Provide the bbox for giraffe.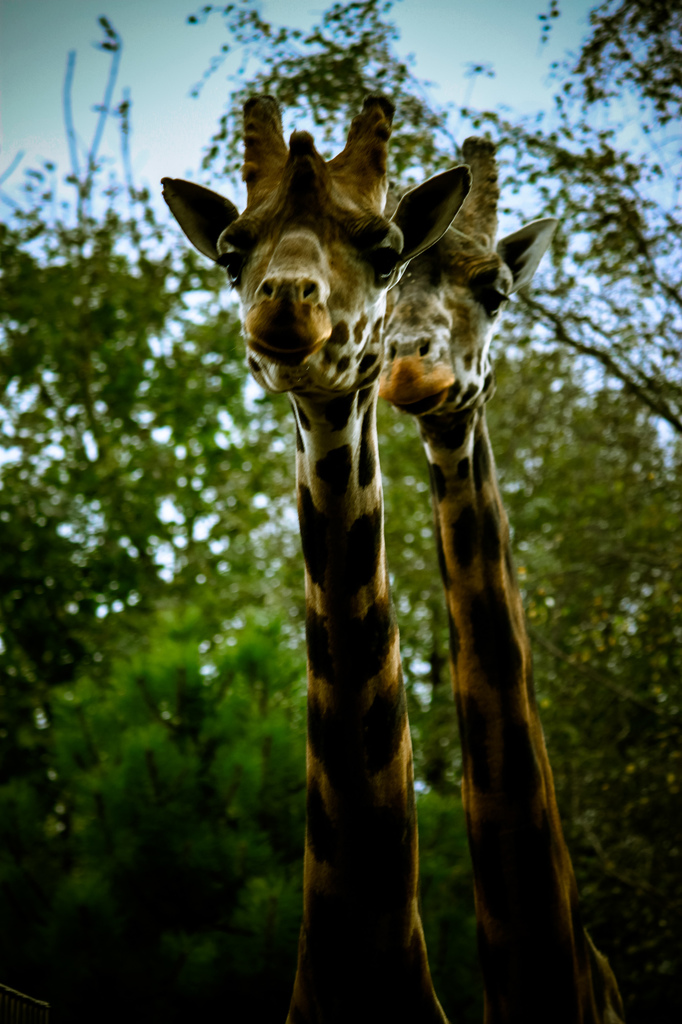
bbox(159, 88, 473, 1022).
